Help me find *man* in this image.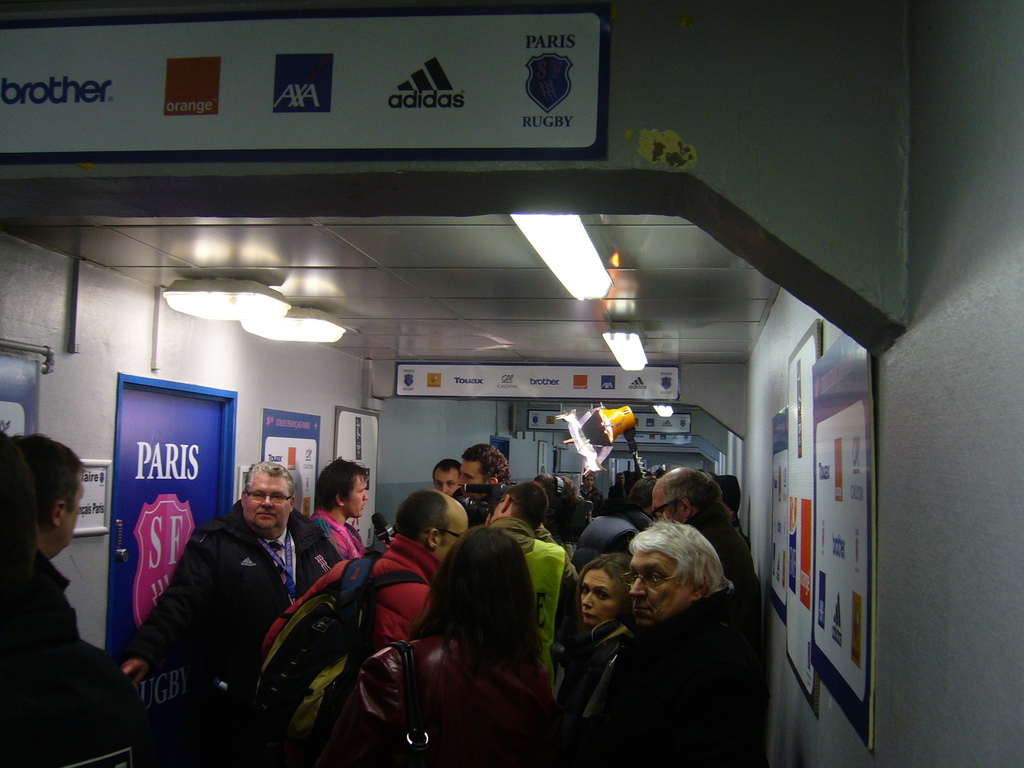
Found it: [x1=486, y1=483, x2=585, y2=690].
